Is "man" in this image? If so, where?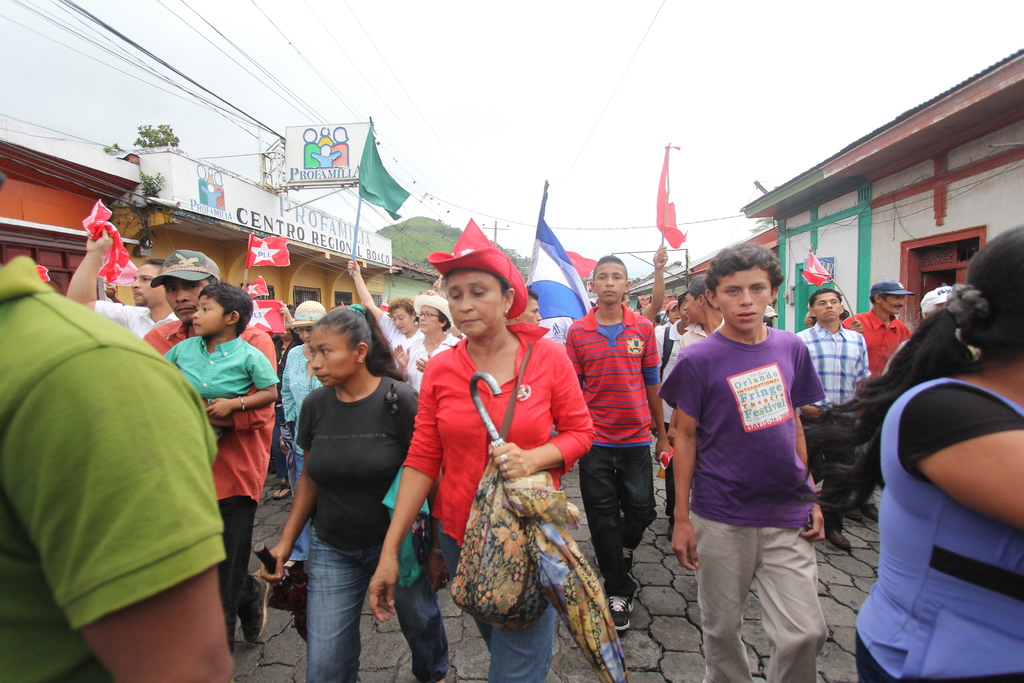
Yes, at {"left": 653, "top": 299, "right": 683, "bottom": 383}.
